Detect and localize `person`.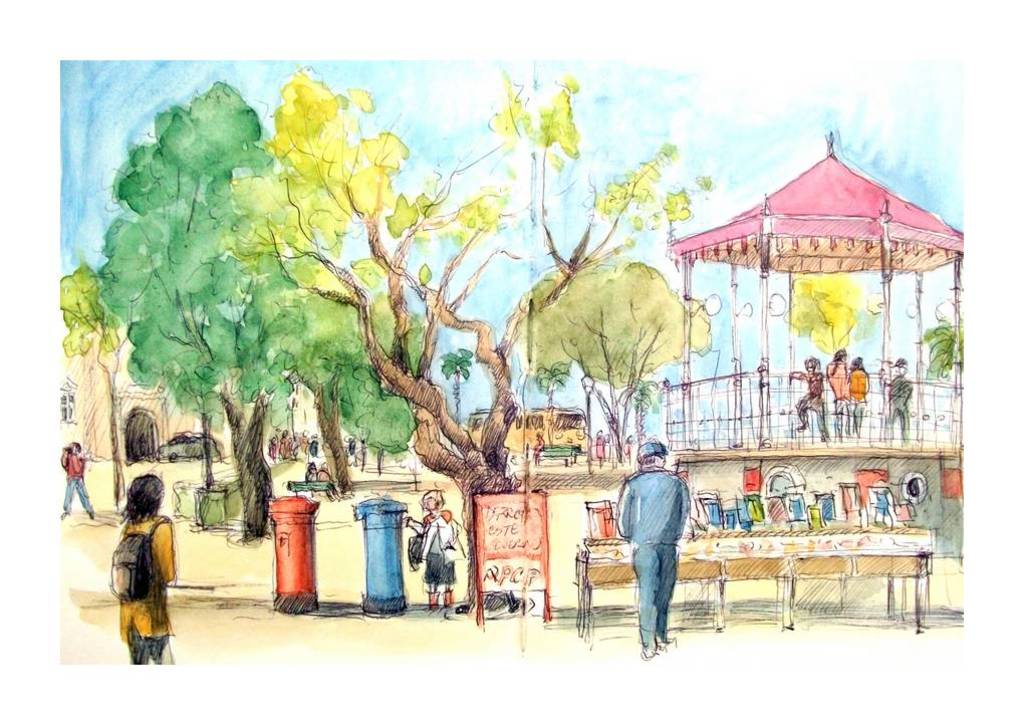
Localized at <bbox>878, 354, 911, 442</bbox>.
